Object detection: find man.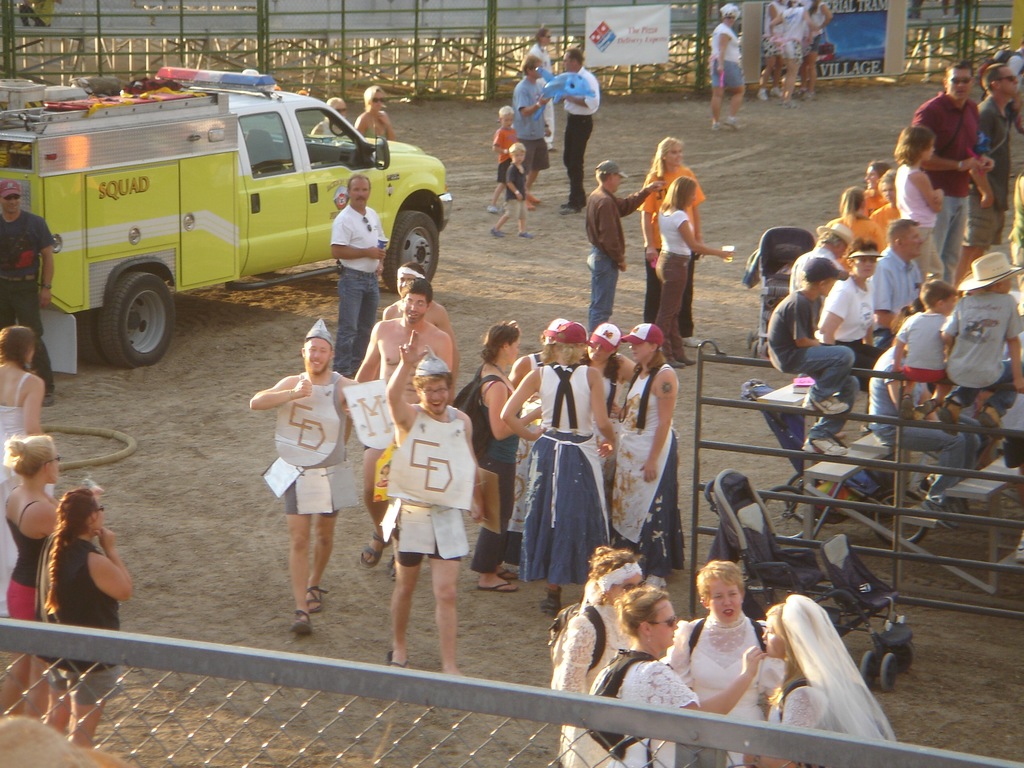
box(0, 182, 55, 403).
